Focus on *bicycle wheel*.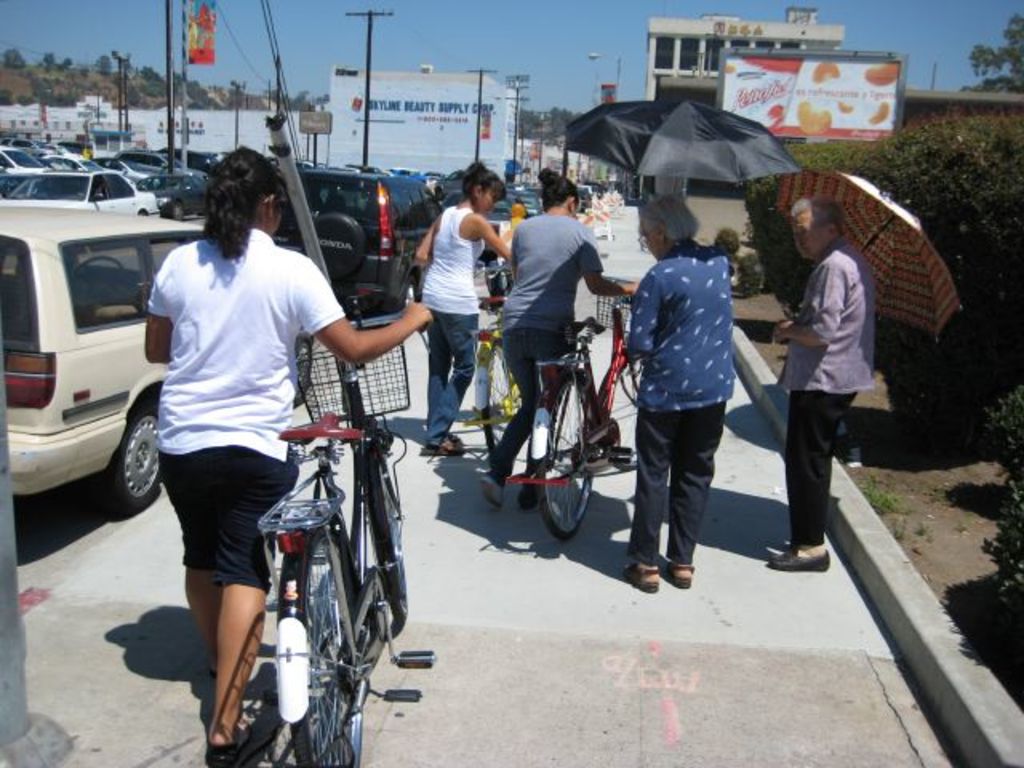
Focused at 283:534:365:766.
